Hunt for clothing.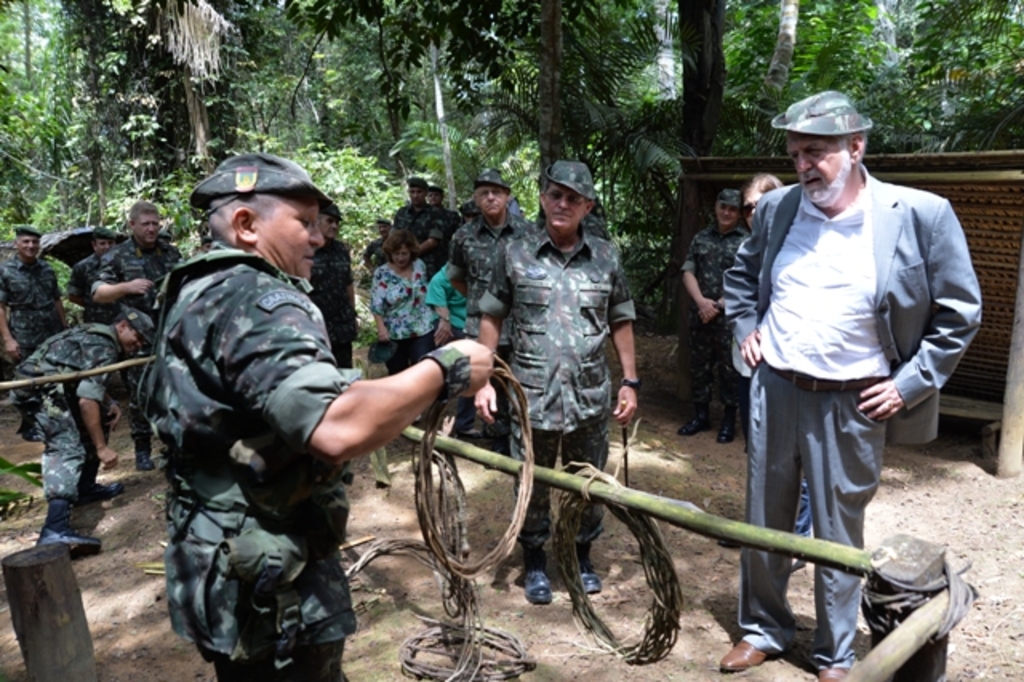
Hunted down at bbox=(18, 315, 141, 527).
